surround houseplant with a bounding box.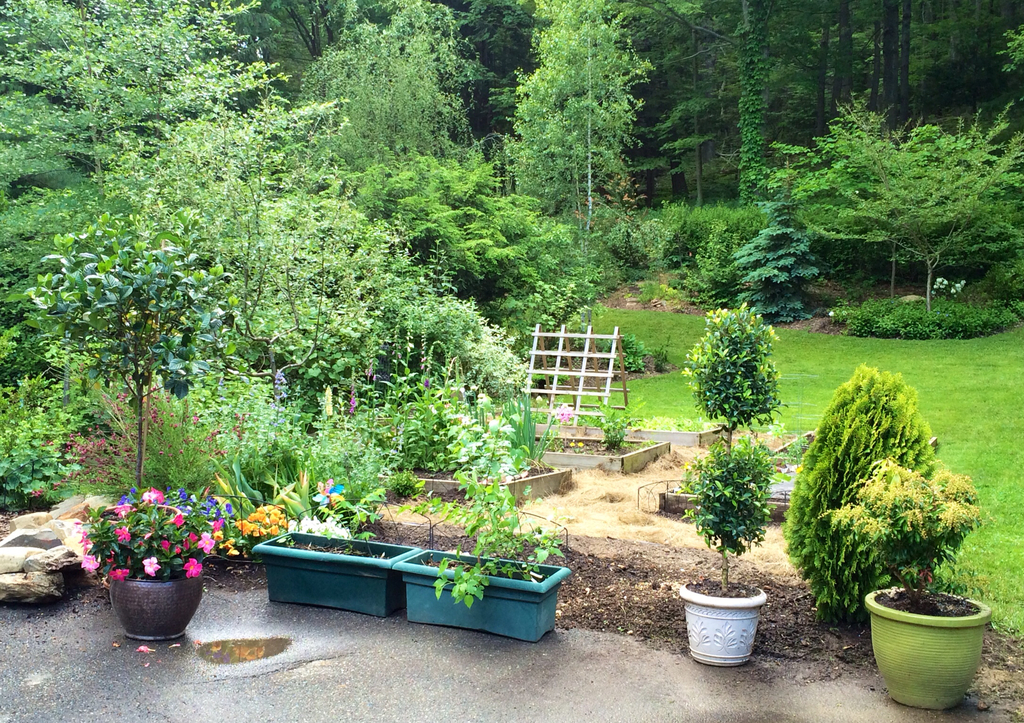
(814, 453, 993, 711).
